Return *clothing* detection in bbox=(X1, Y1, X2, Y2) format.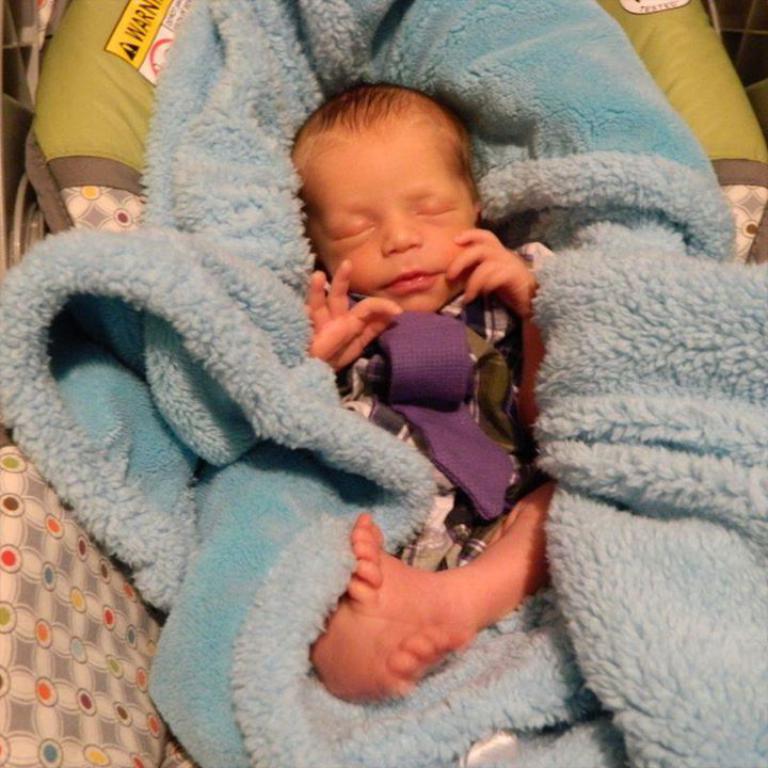
bbox=(314, 273, 548, 587).
